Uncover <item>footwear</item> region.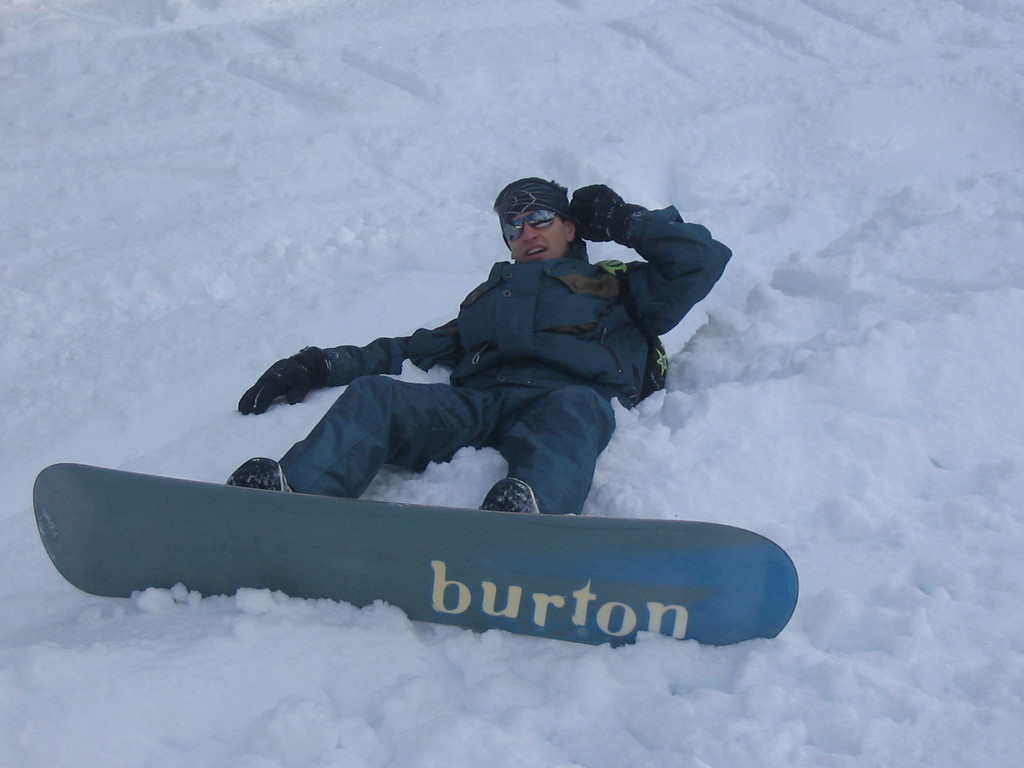
Uncovered: l=223, t=451, r=297, b=495.
